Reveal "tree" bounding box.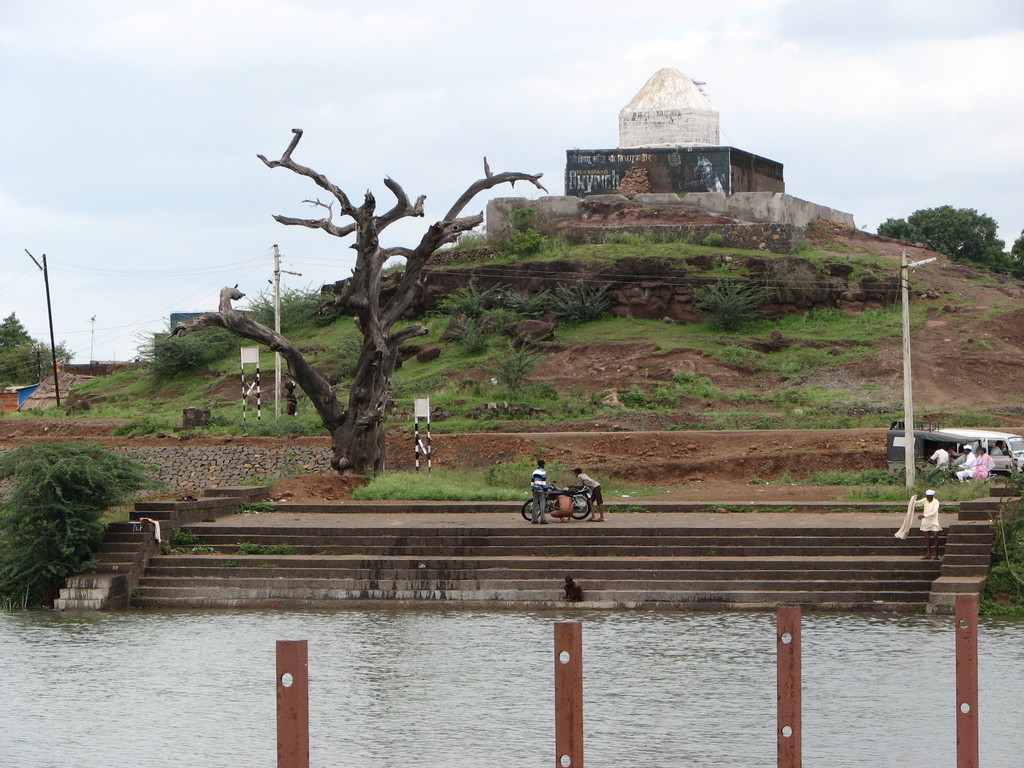
Revealed: bbox=(165, 128, 546, 483).
